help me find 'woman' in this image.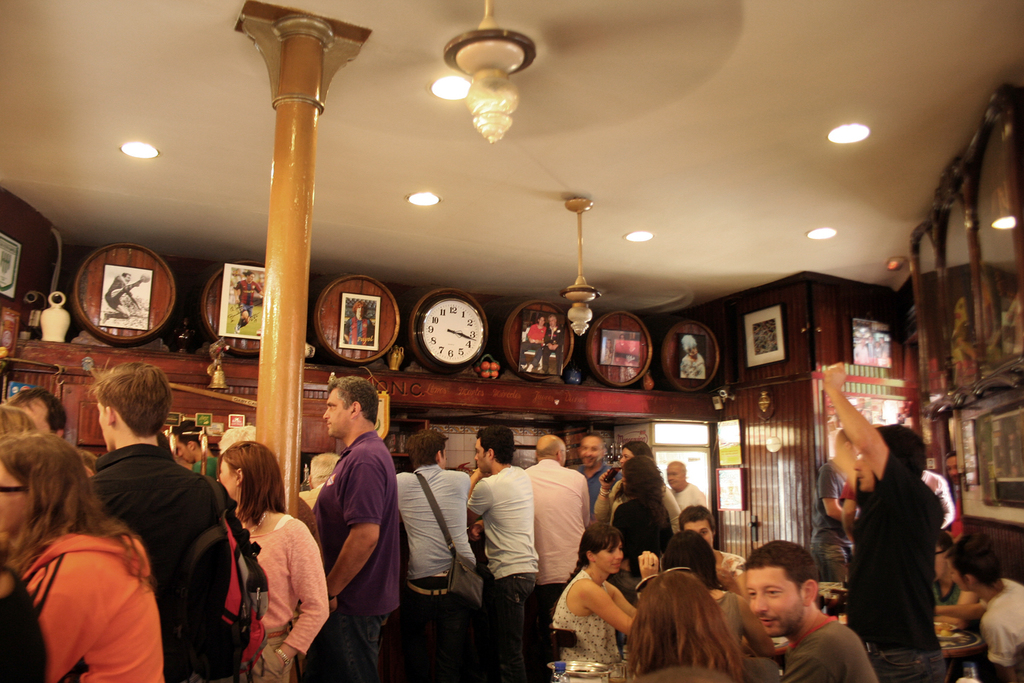
Found it: (left=0, top=432, right=165, bottom=682).
